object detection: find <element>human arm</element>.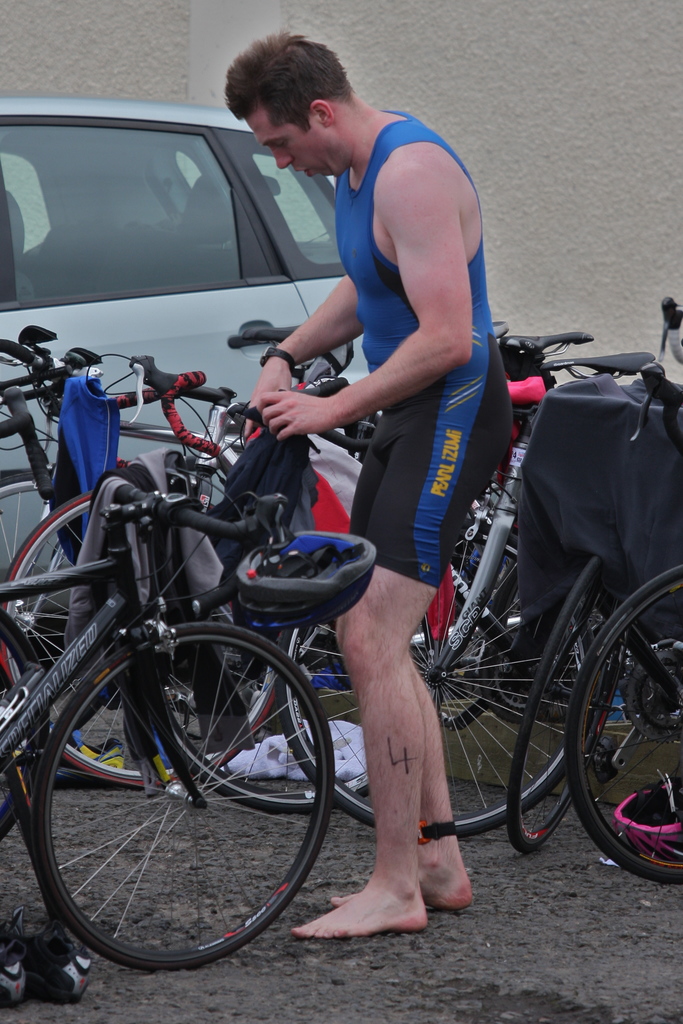
[x1=315, y1=150, x2=470, y2=412].
